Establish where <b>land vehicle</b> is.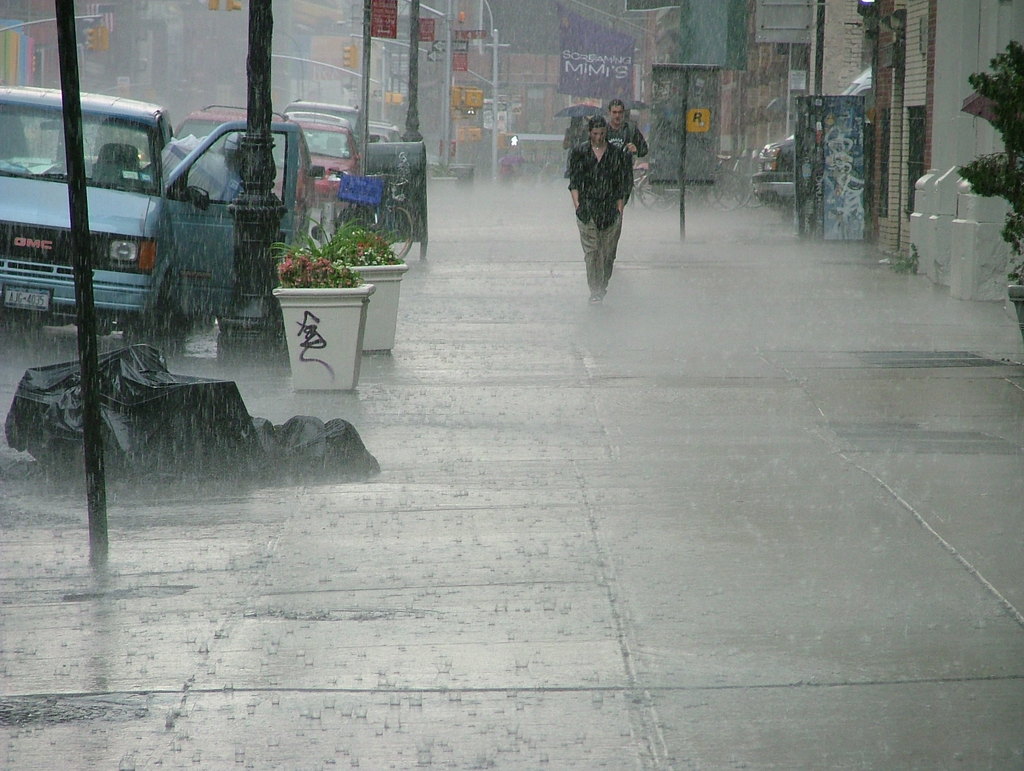
Established at [749, 66, 870, 220].
